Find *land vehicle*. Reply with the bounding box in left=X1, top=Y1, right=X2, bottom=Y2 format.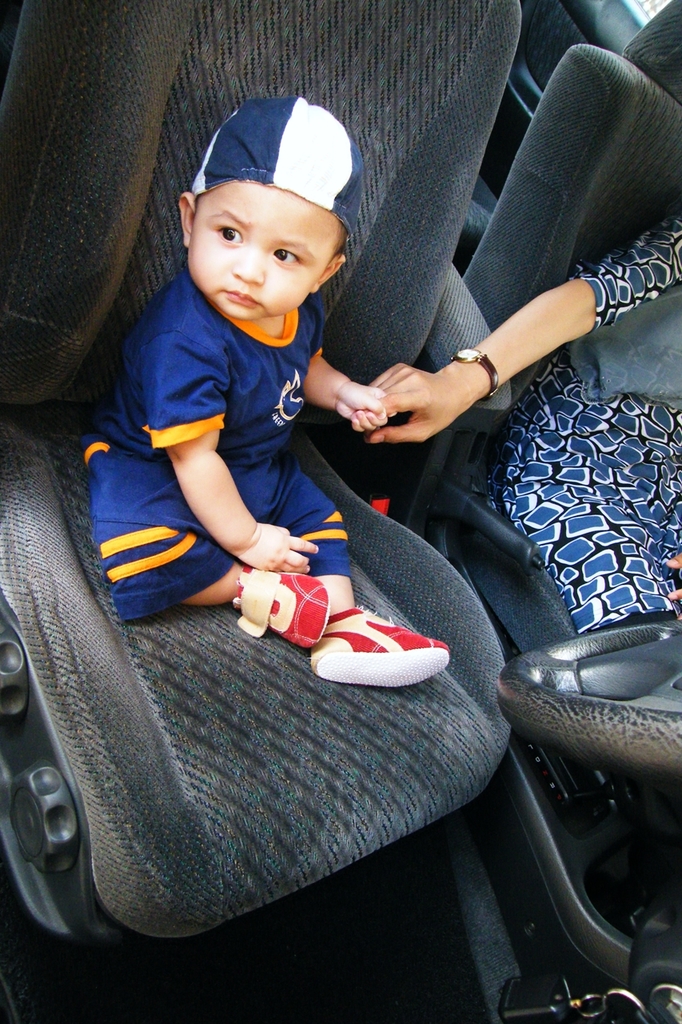
left=0, top=0, right=681, bottom=1023.
